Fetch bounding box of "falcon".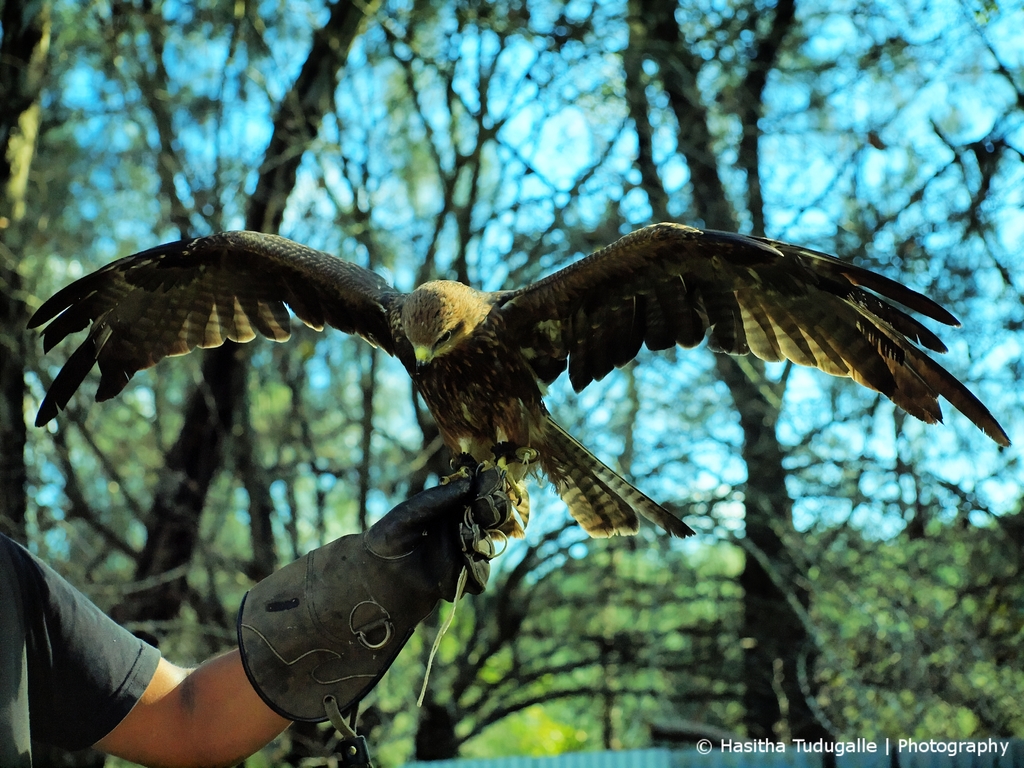
Bbox: [left=25, top=221, right=1009, bottom=545].
